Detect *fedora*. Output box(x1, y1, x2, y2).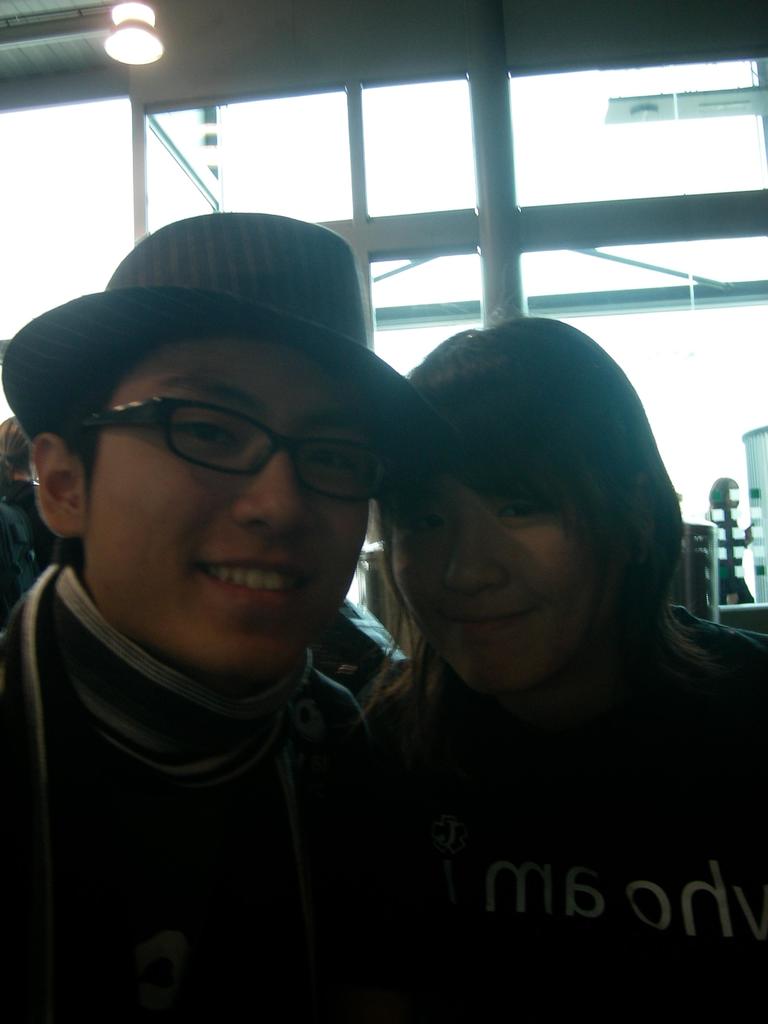
box(22, 196, 442, 504).
